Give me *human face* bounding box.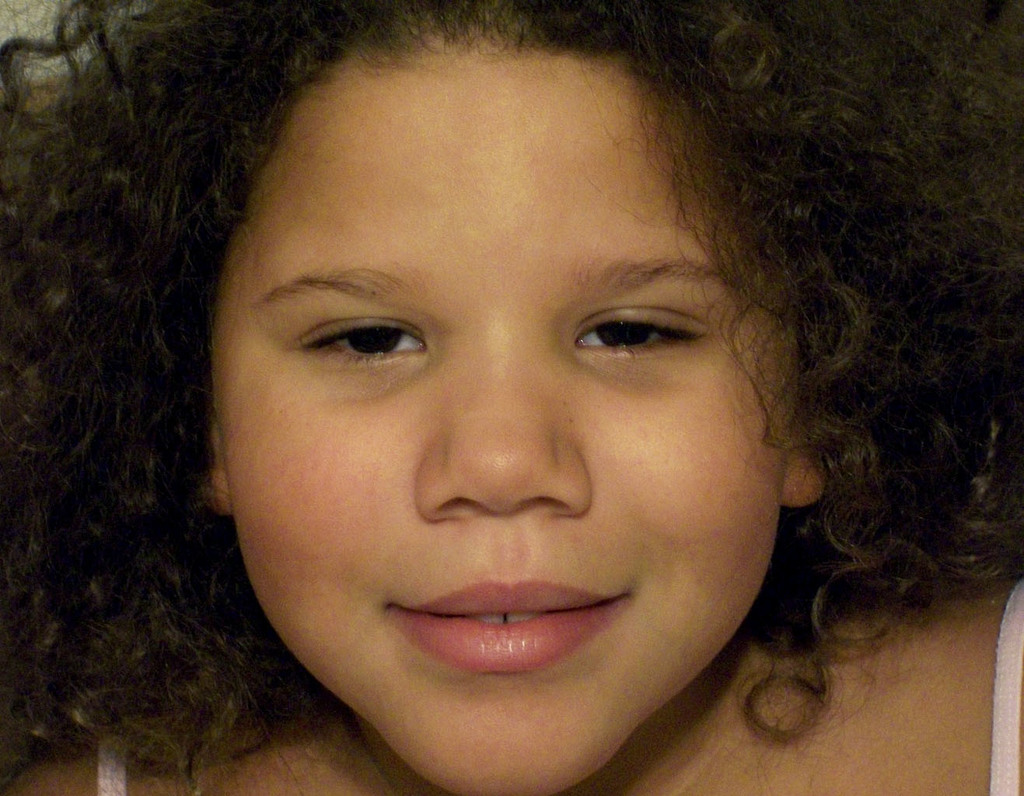
x1=211 y1=68 x2=789 y2=795.
